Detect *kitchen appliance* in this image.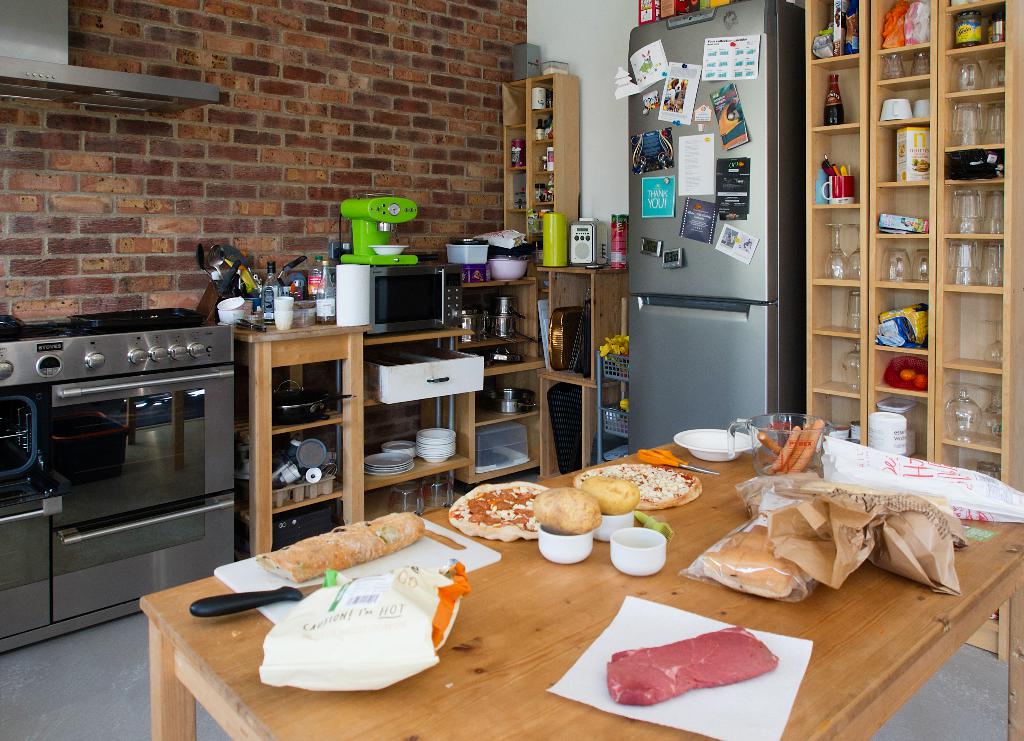
Detection: 852:220:864:285.
